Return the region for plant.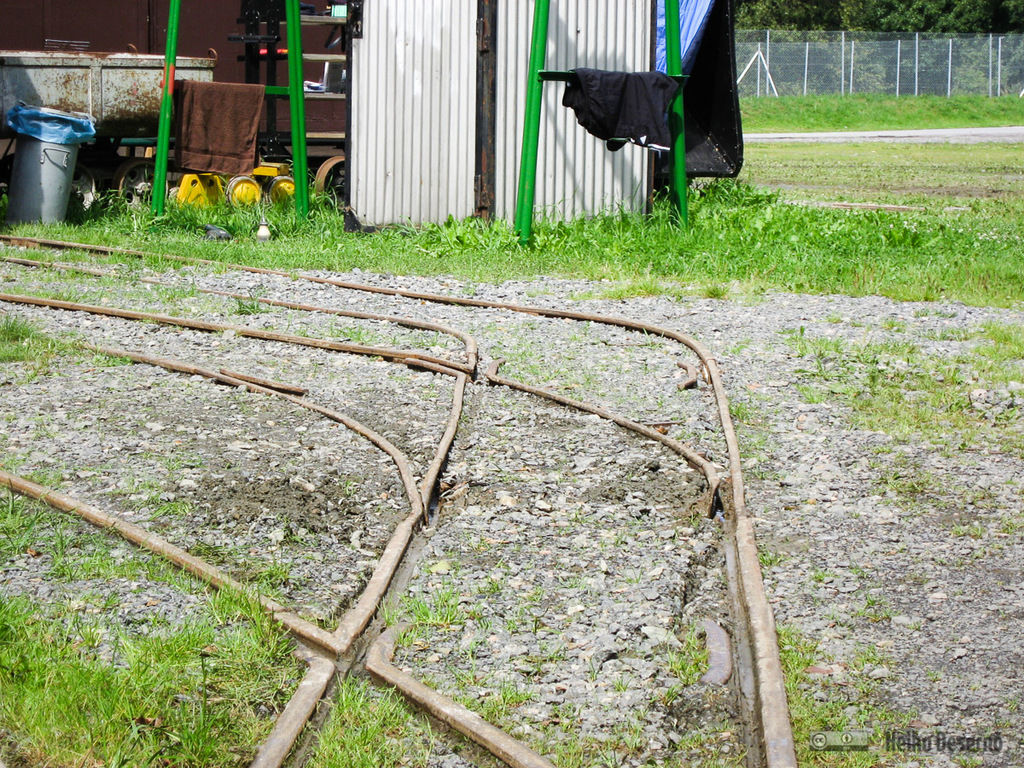
0:428:9:445.
